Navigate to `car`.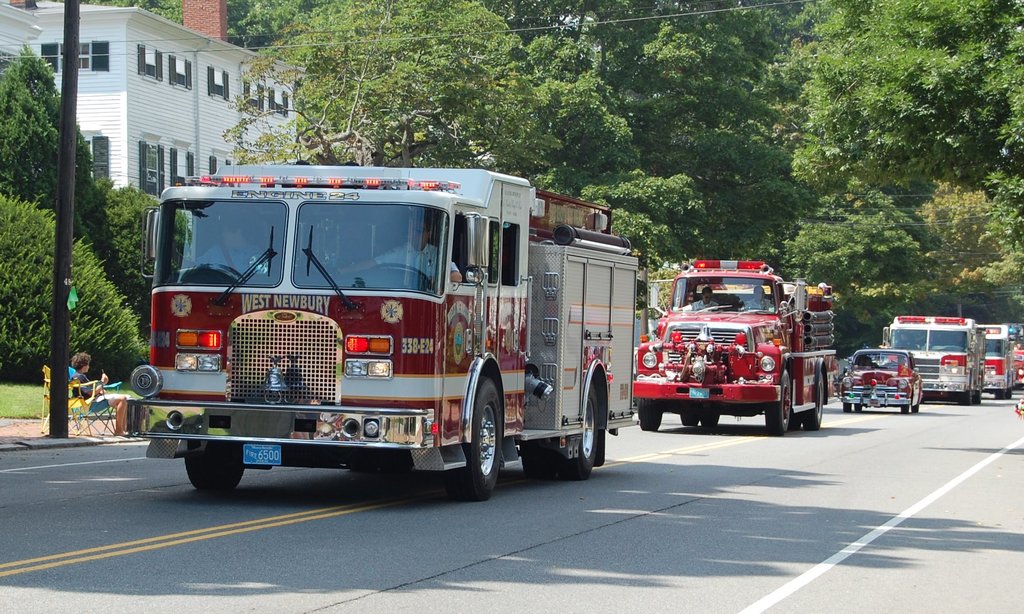
Navigation target: pyautogui.locateOnScreen(838, 348, 924, 415).
